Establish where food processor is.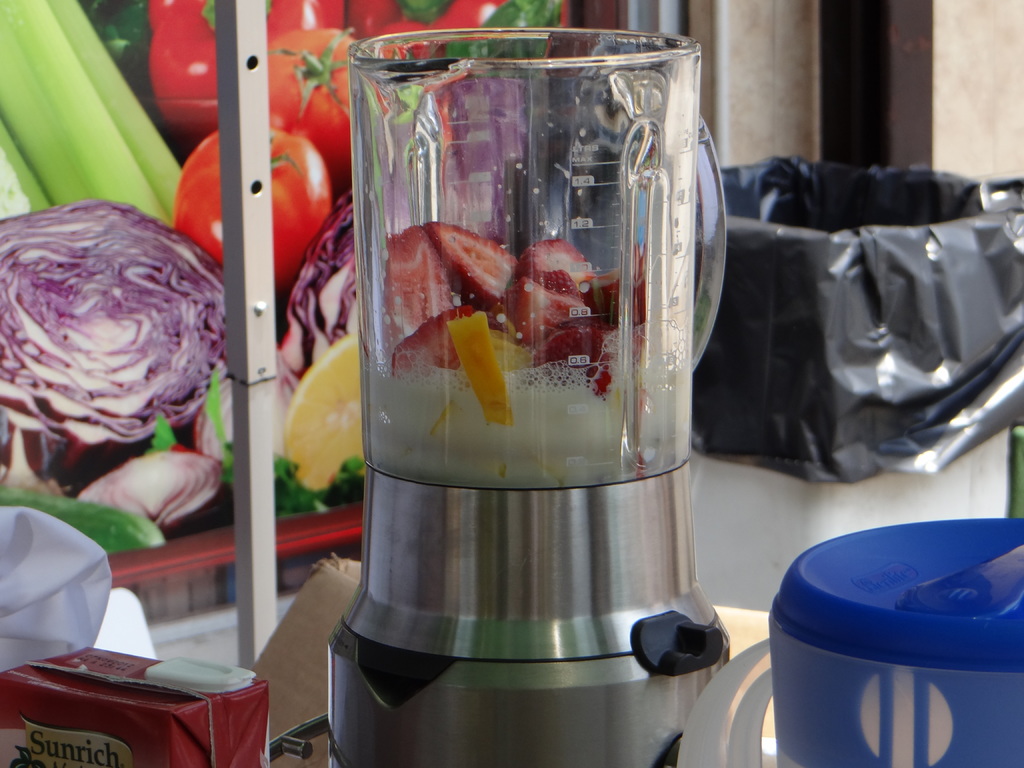
Established at 329,17,726,767.
